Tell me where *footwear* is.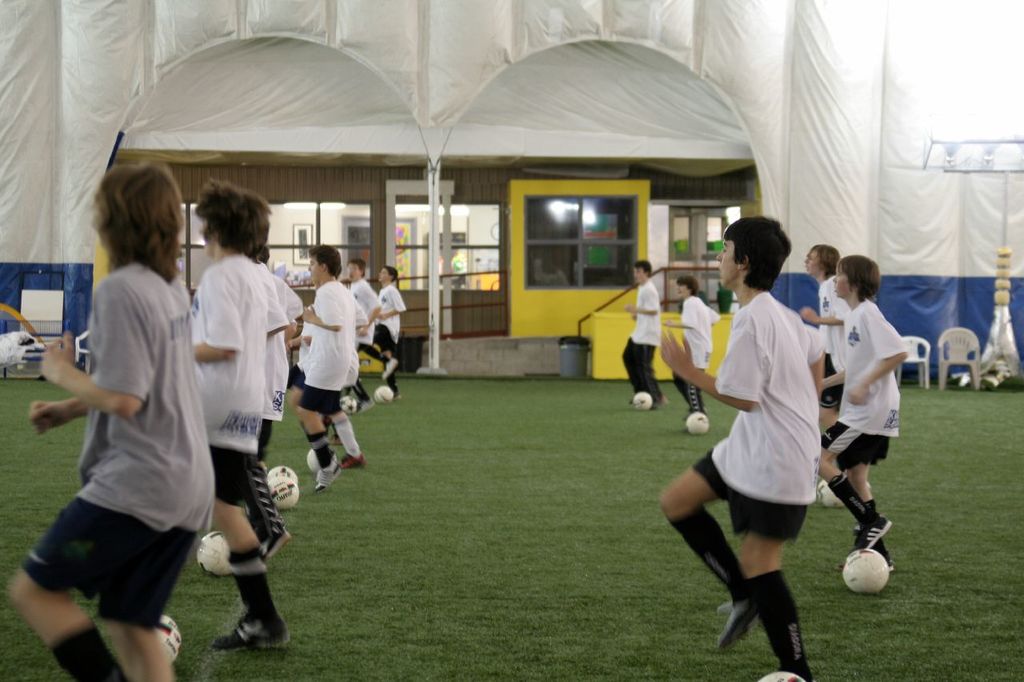
*footwear* is at [712,594,757,649].
